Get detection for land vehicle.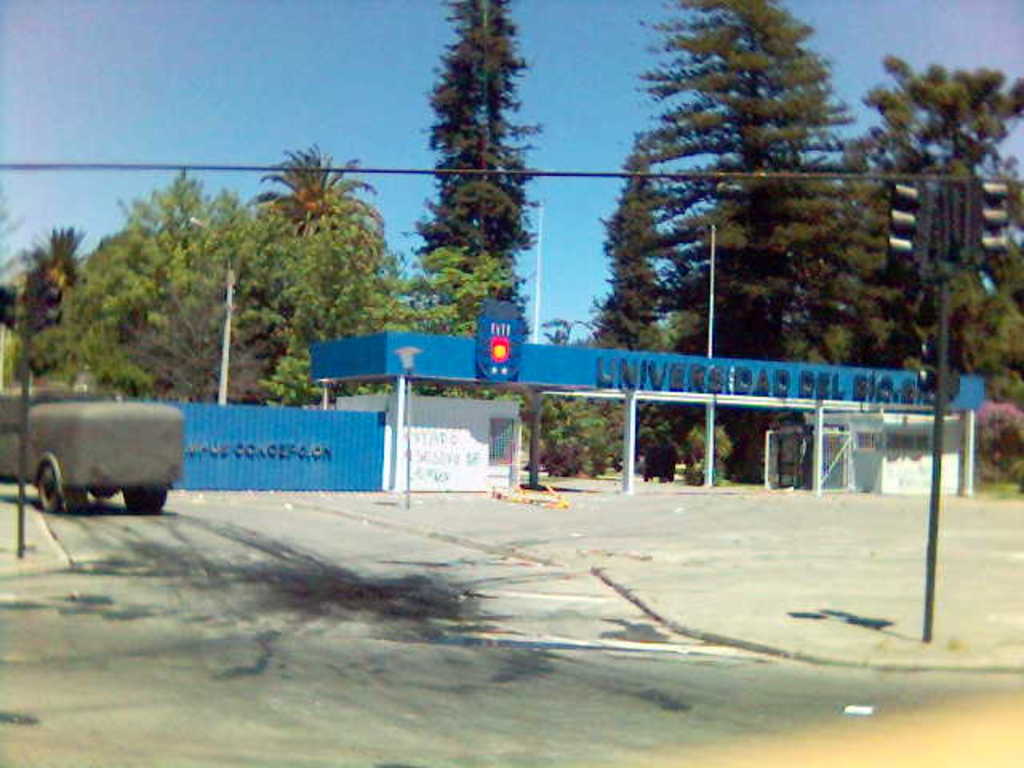
Detection: 16 379 194 520.
